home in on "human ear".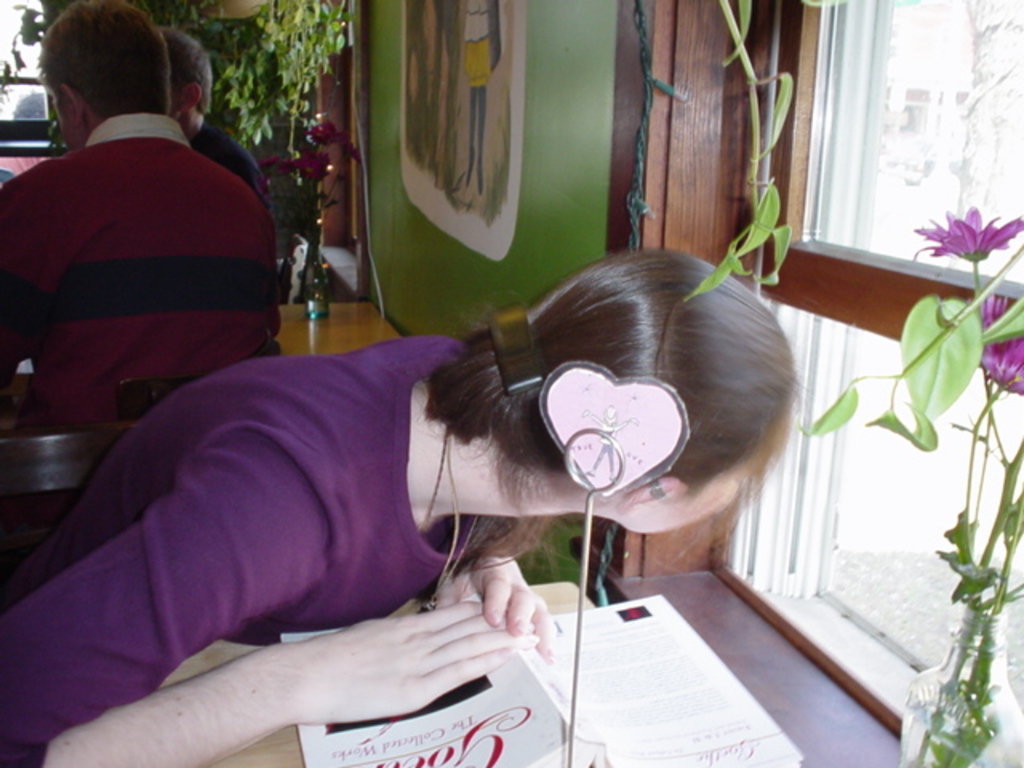
Homed in at [x1=627, y1=480, x2=675, y2=512].
